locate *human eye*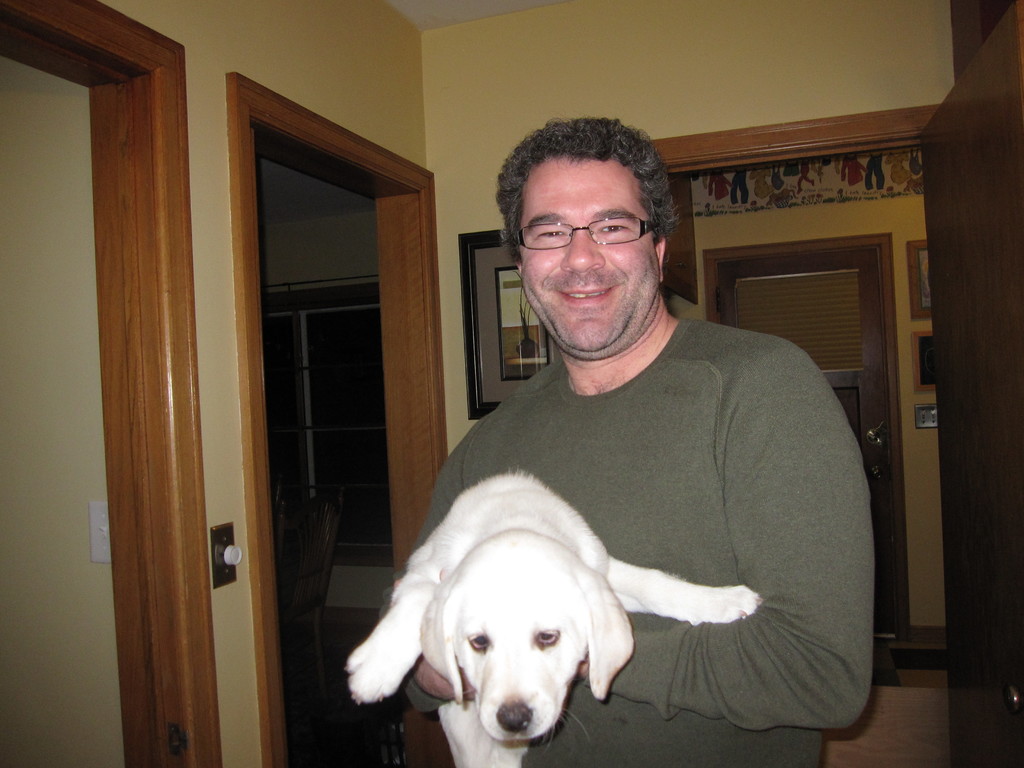
[593, 207, 632, 239]
